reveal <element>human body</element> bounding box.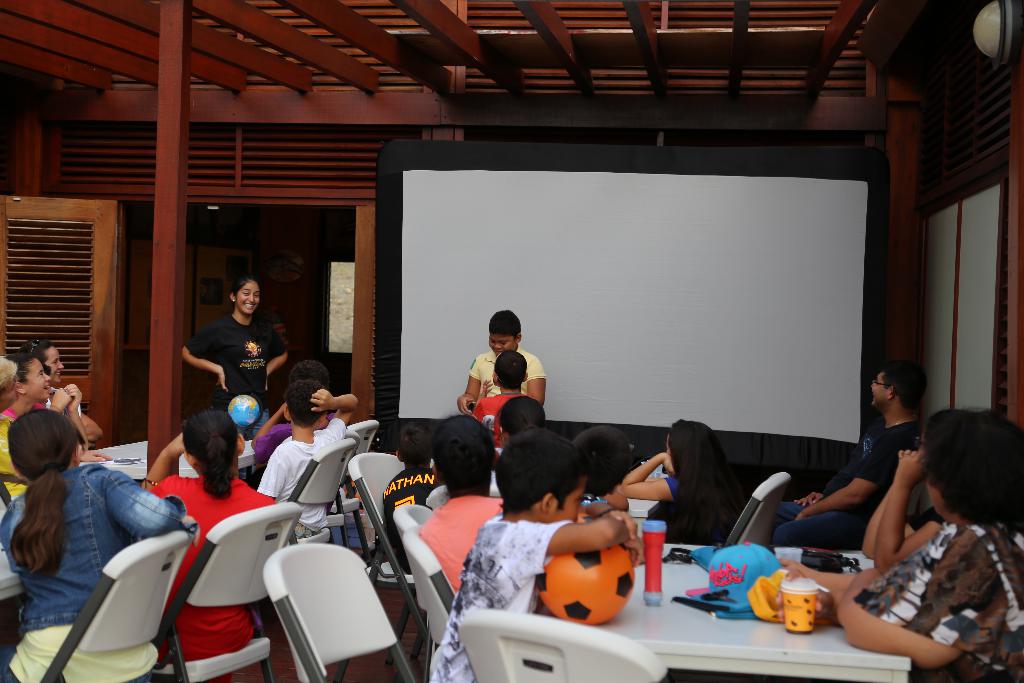
Revealed: bbox(136, 432, 278, 664).
